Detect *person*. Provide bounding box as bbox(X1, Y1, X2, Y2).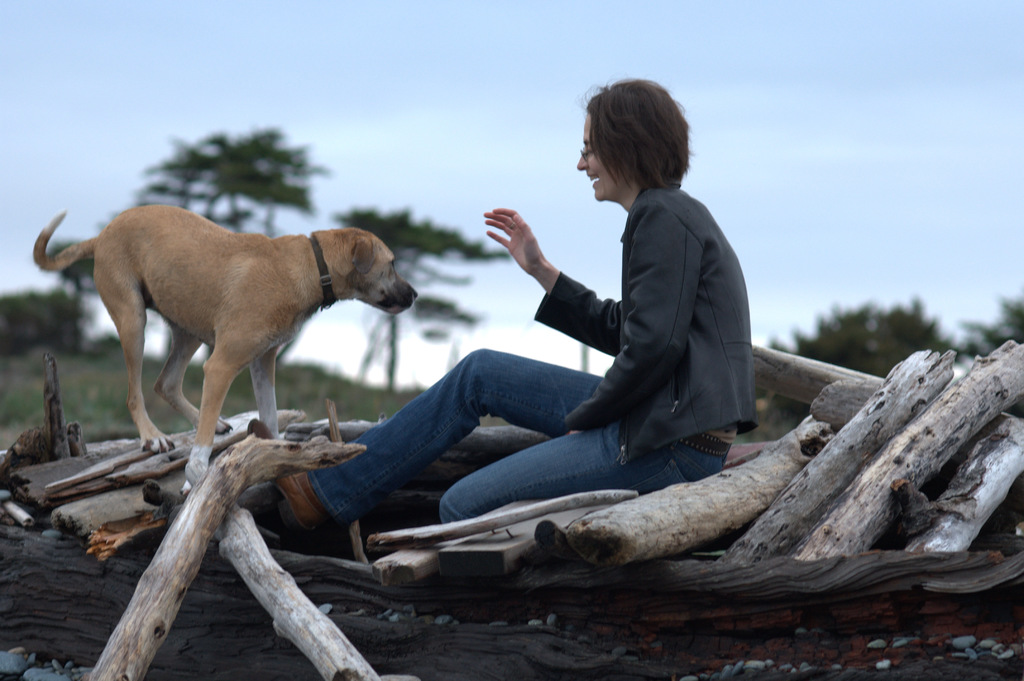
bbox(278, 70, 758, 538).
